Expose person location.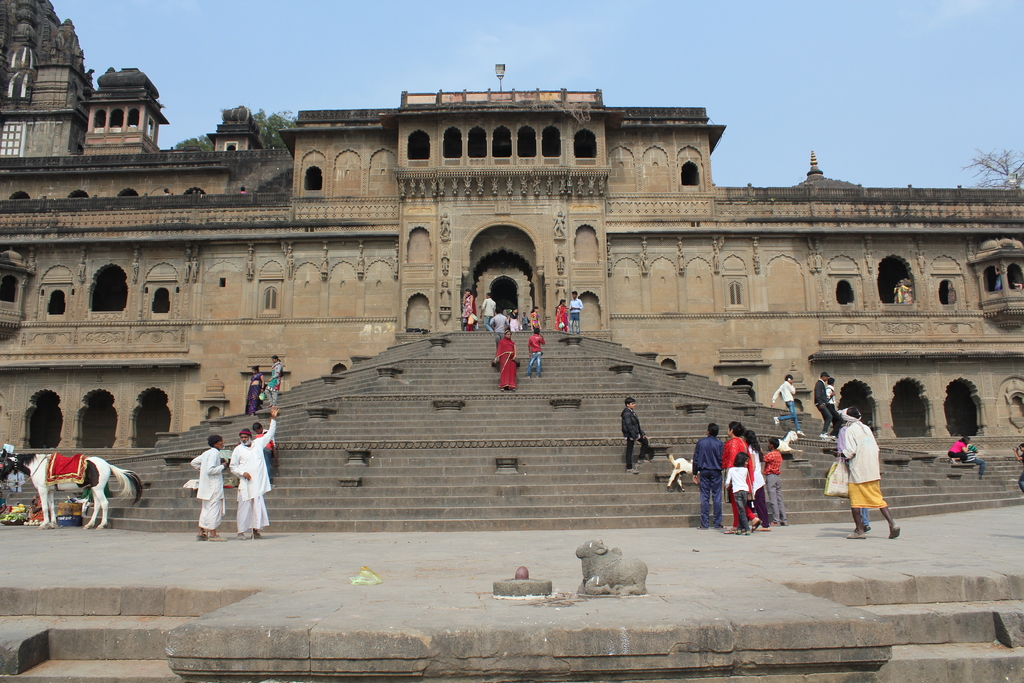
Exposed at (x1=569, y1=284, x2=581, y2=336).
